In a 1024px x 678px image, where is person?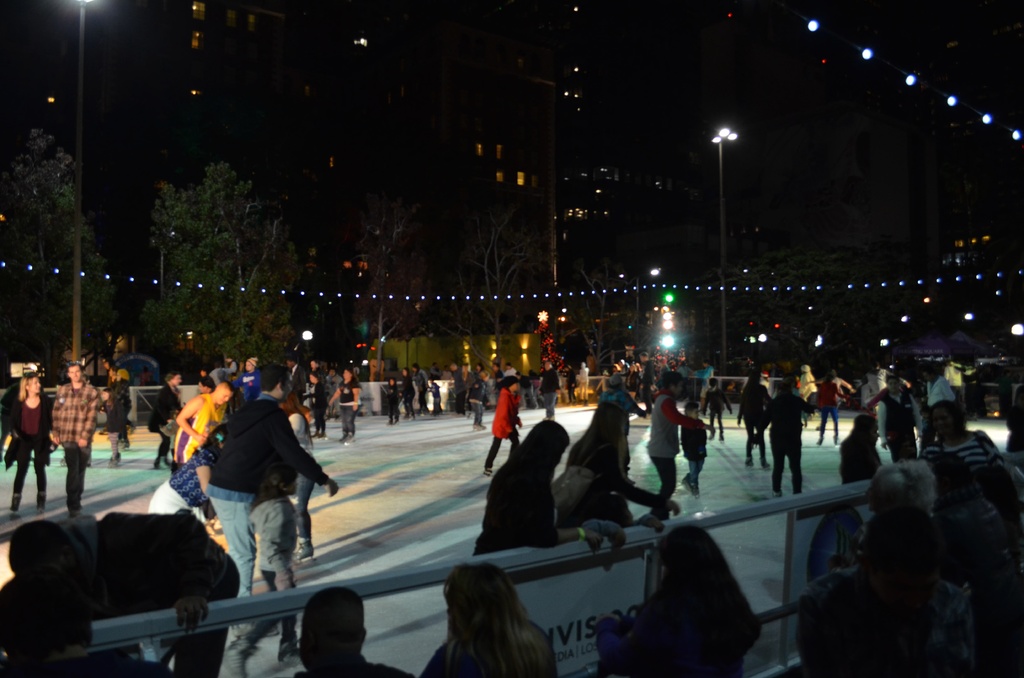
<box>872,375,920,457</box>.
